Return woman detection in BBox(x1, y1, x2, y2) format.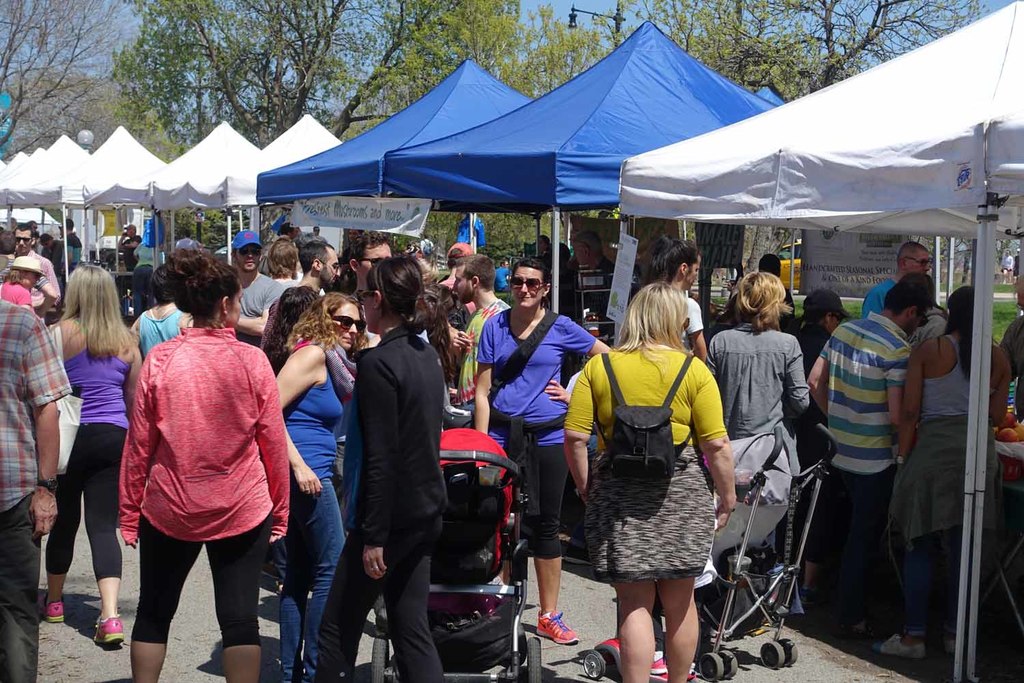
BBox(38, 264, 144, 647).
